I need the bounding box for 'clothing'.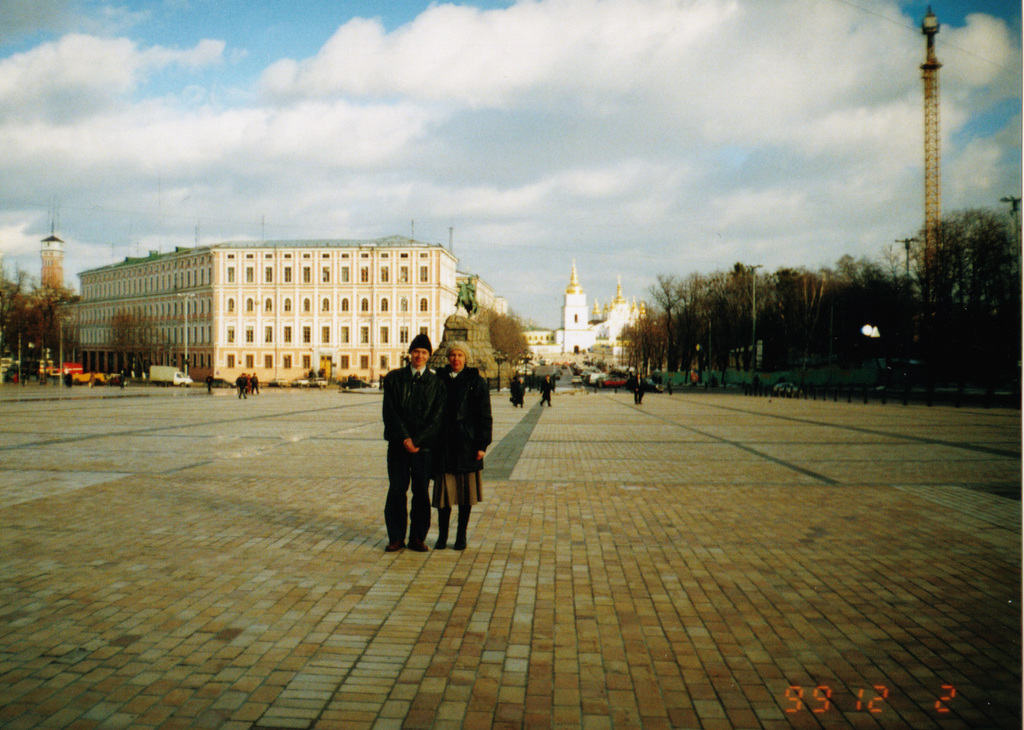
Here it is: x1=541 y1=381 x2=556 y2=406.
